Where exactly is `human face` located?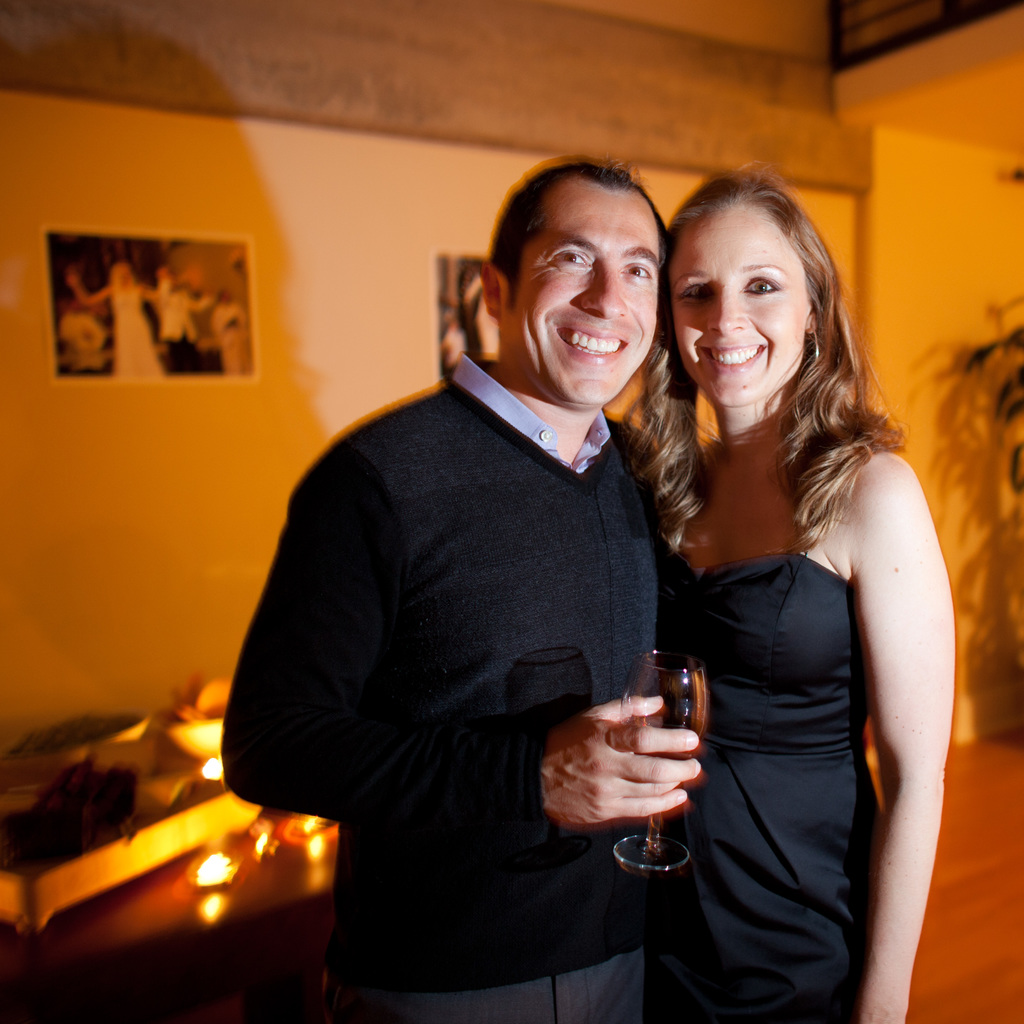
Its bounding box is {"left": 670, "top": 204, "right": 805, "bottom": 410}.
